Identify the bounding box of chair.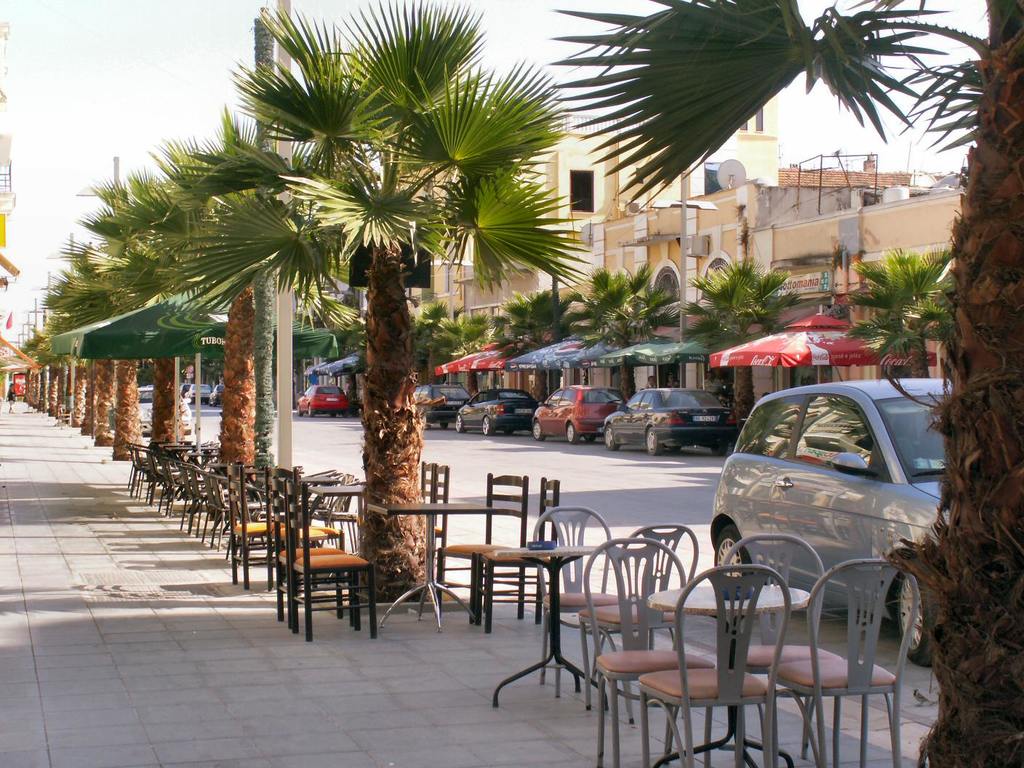
<region>130, 436, 157, 497</region>.
